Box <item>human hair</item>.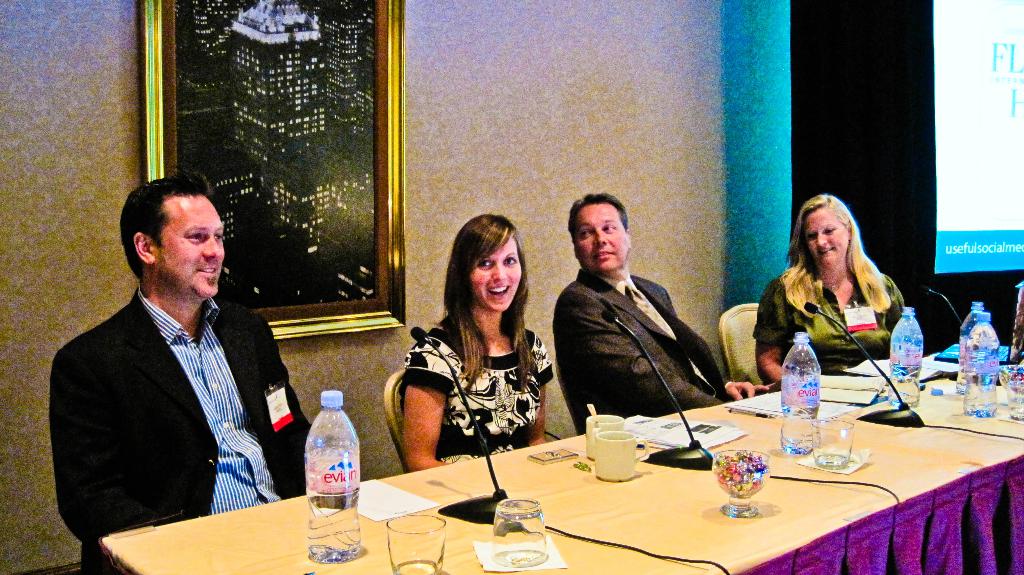
<box>431,212,532,394</box>.
